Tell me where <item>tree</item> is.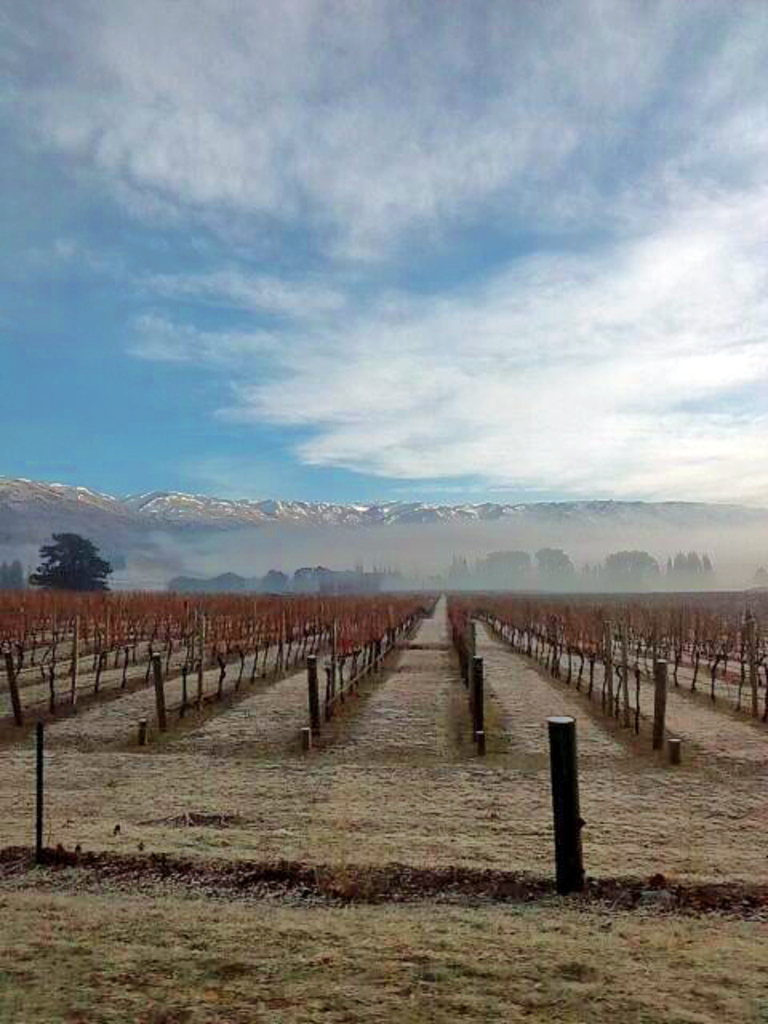
<item>tree</item> is at pyautogui.locateOnScreen(597, 549, 654, 584).
